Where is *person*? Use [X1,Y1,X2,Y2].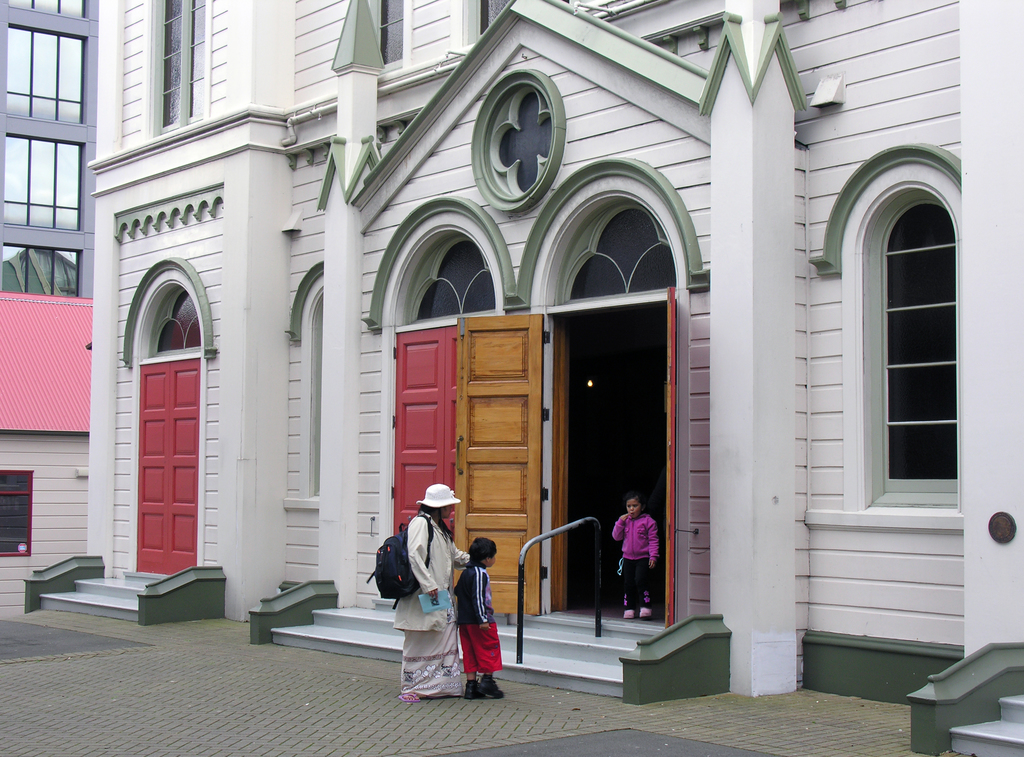
[460,534,499,697].
